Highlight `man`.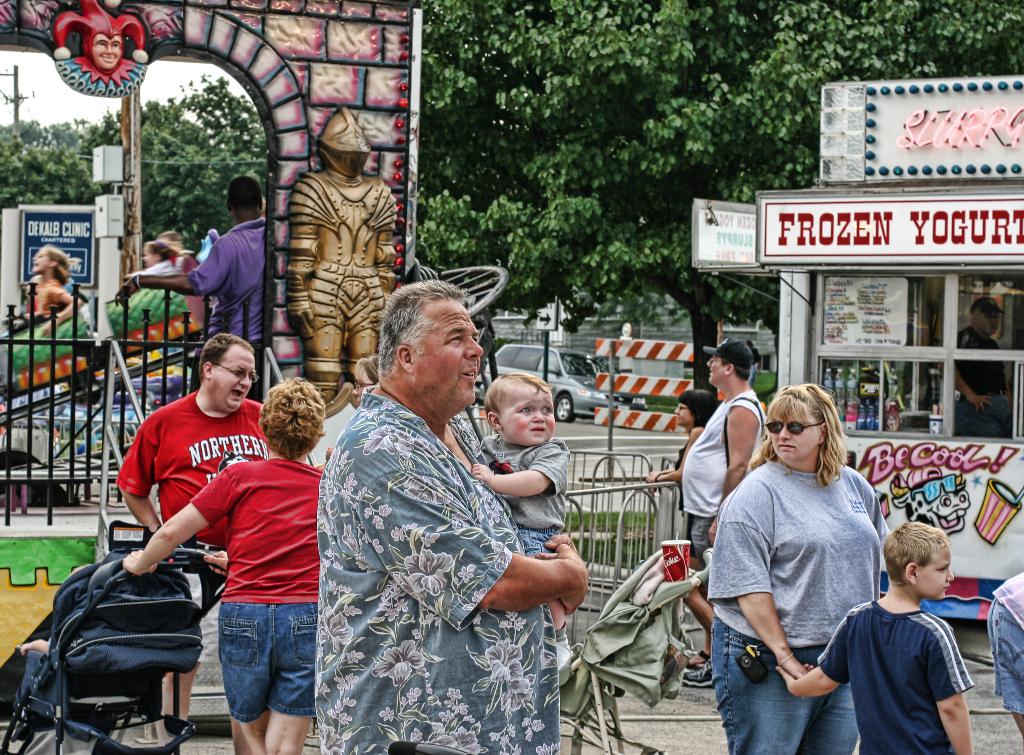
Highlighted region: rect(677, 339, 779, 685).
